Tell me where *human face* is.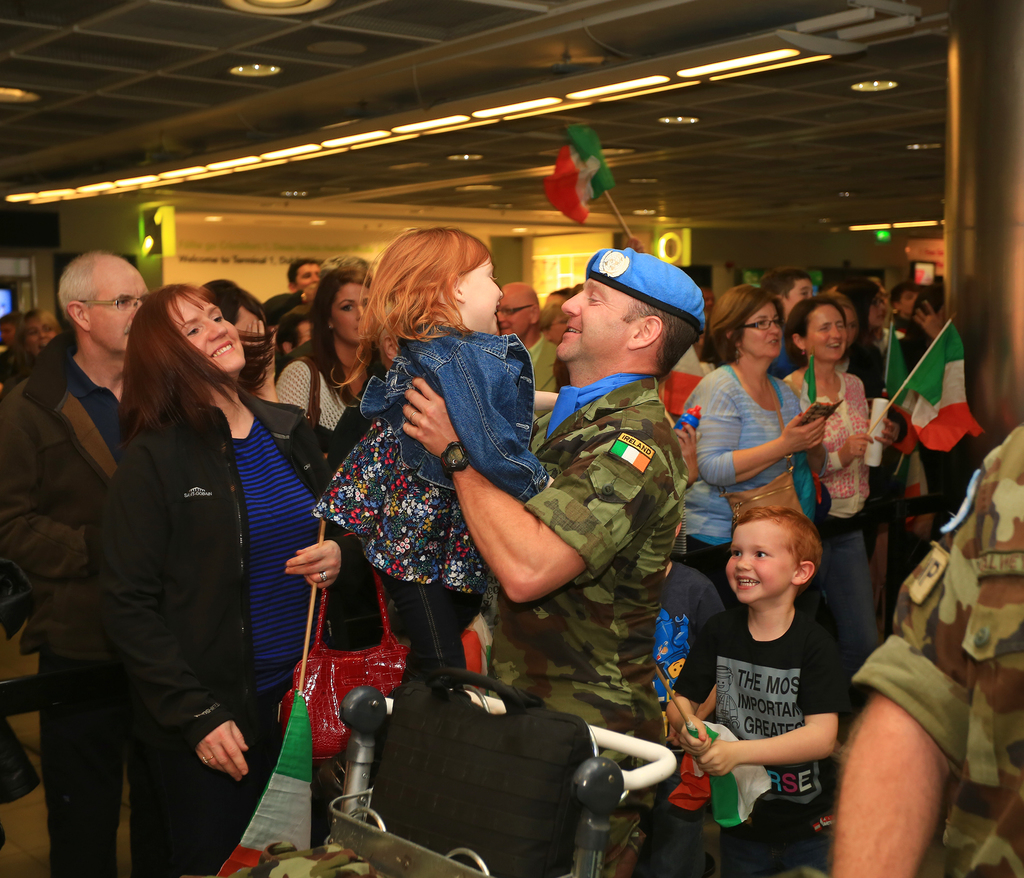
*human face* is at (x1=722, y1=520, x2=794, y2=607).
